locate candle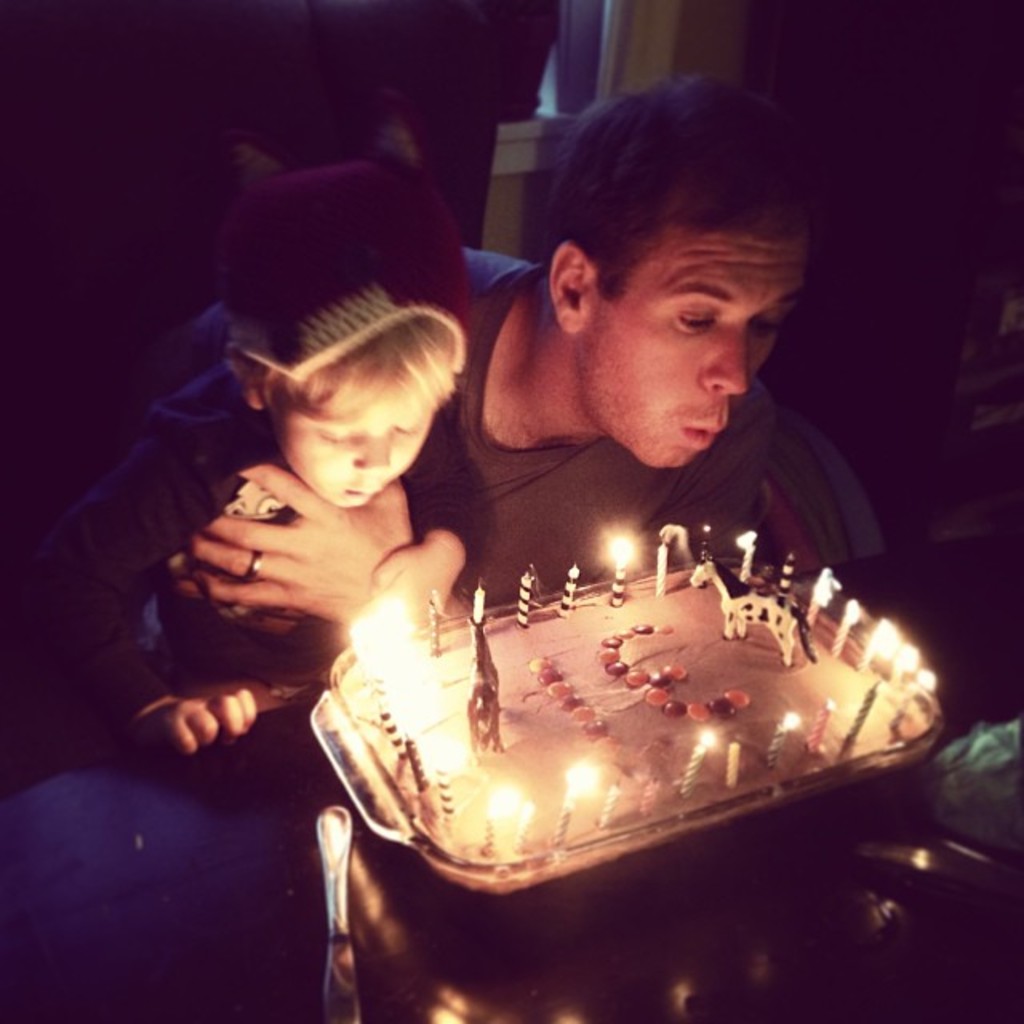
<region>861, 621, 894, 672</region>
